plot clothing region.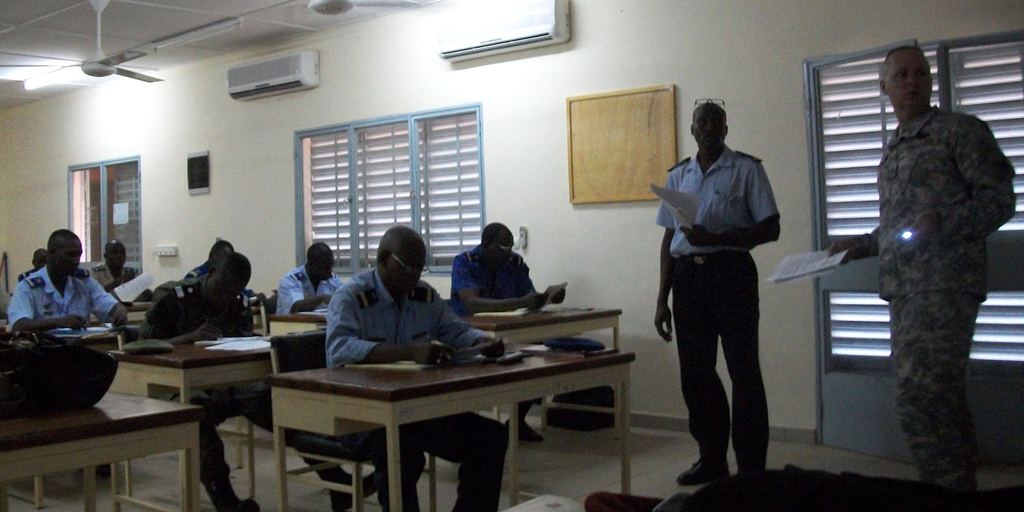
Plotted at box=[328, 276, 511, 511].
